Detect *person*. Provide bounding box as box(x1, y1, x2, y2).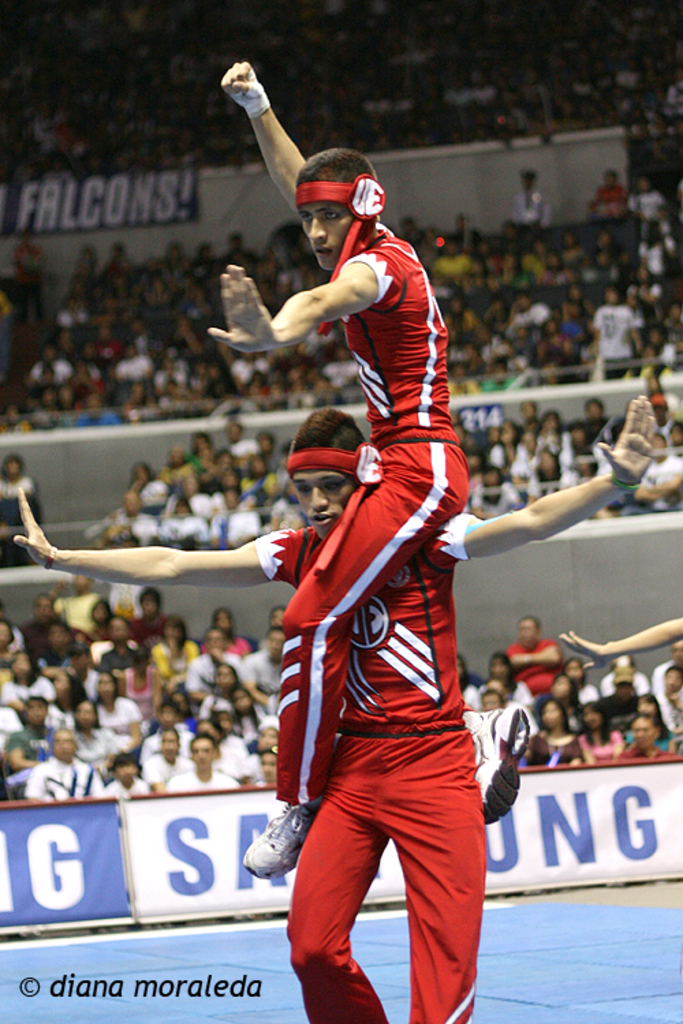
box(529, 692, 590, 766).
